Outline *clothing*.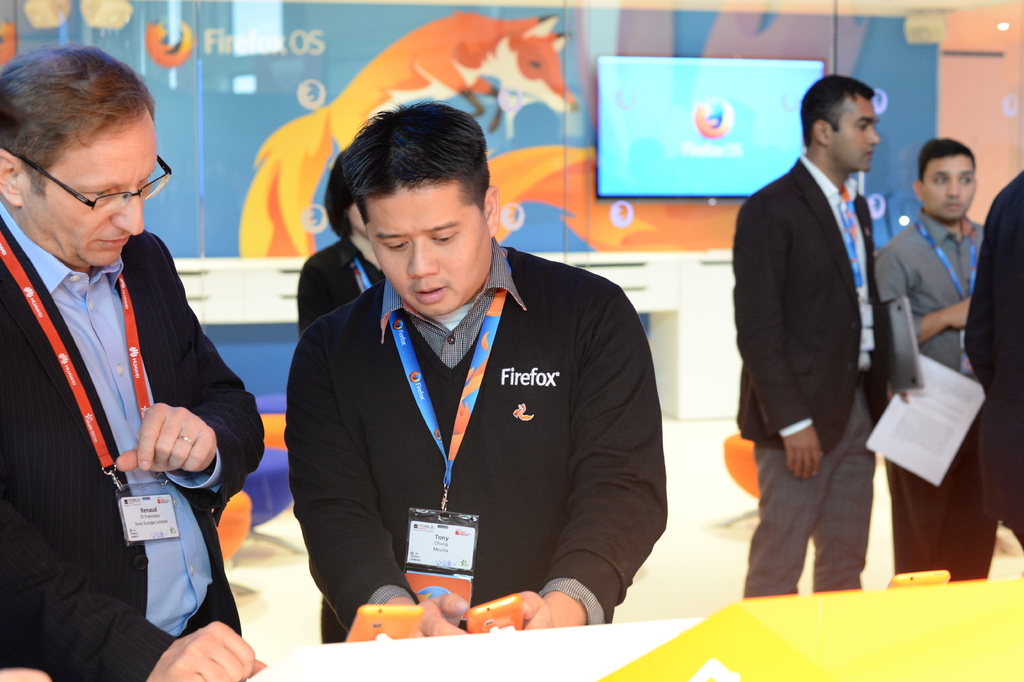
Outline: (300,228,388,325).
